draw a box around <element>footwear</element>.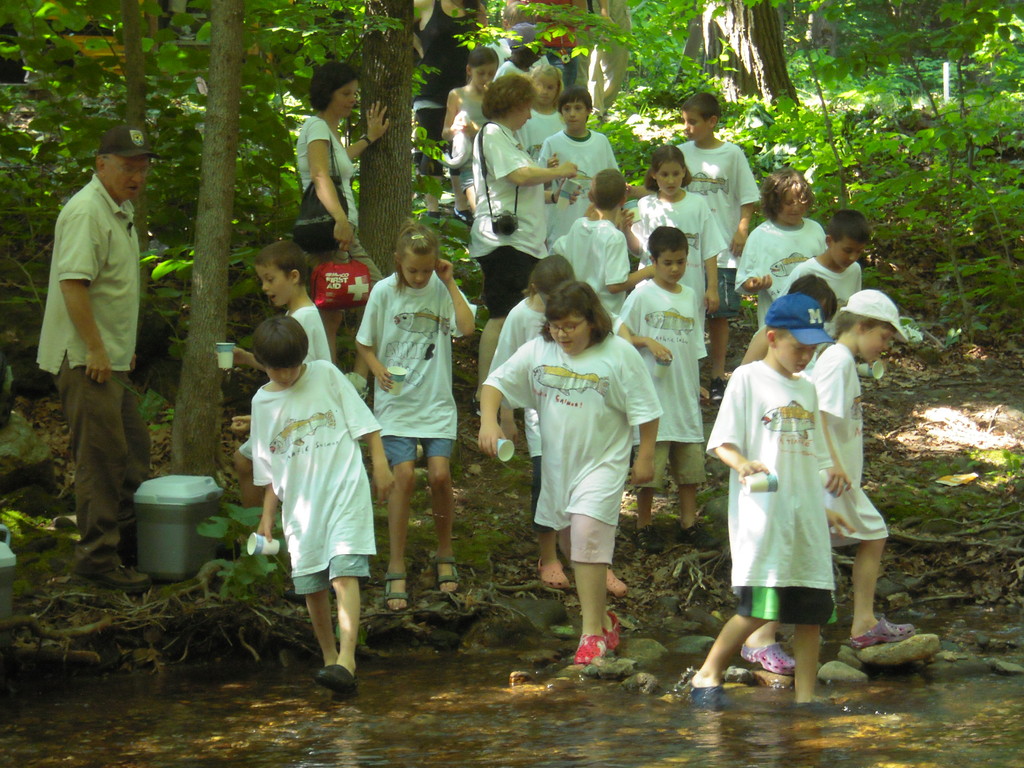
x1=709, y1=375, x2=726, y2=402.
